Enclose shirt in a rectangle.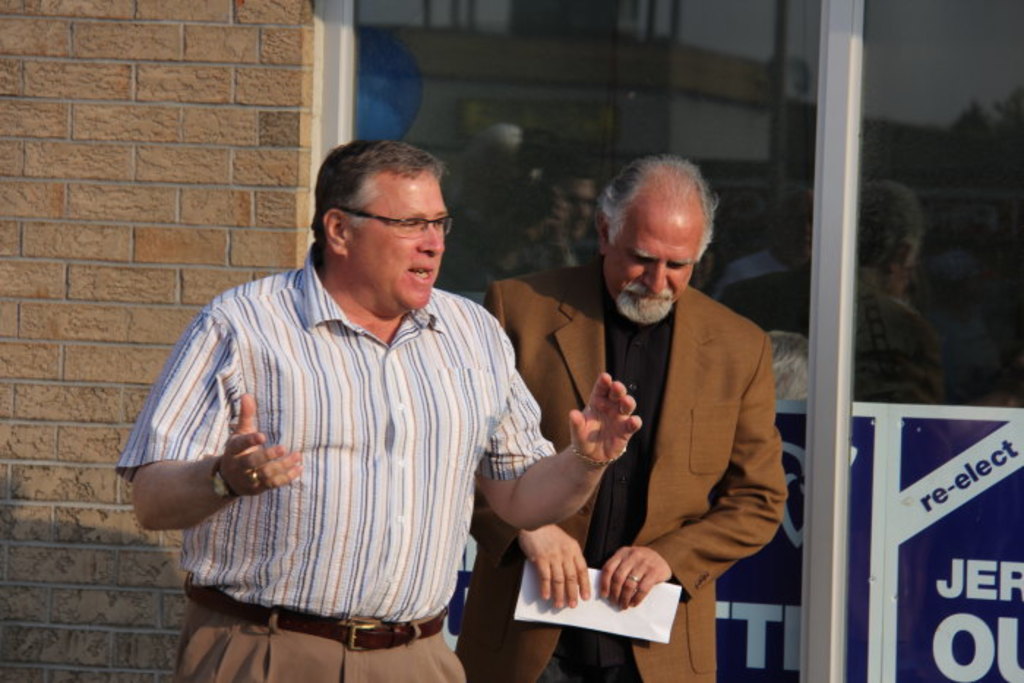
<region>116, 235, 560, 626</region>.
